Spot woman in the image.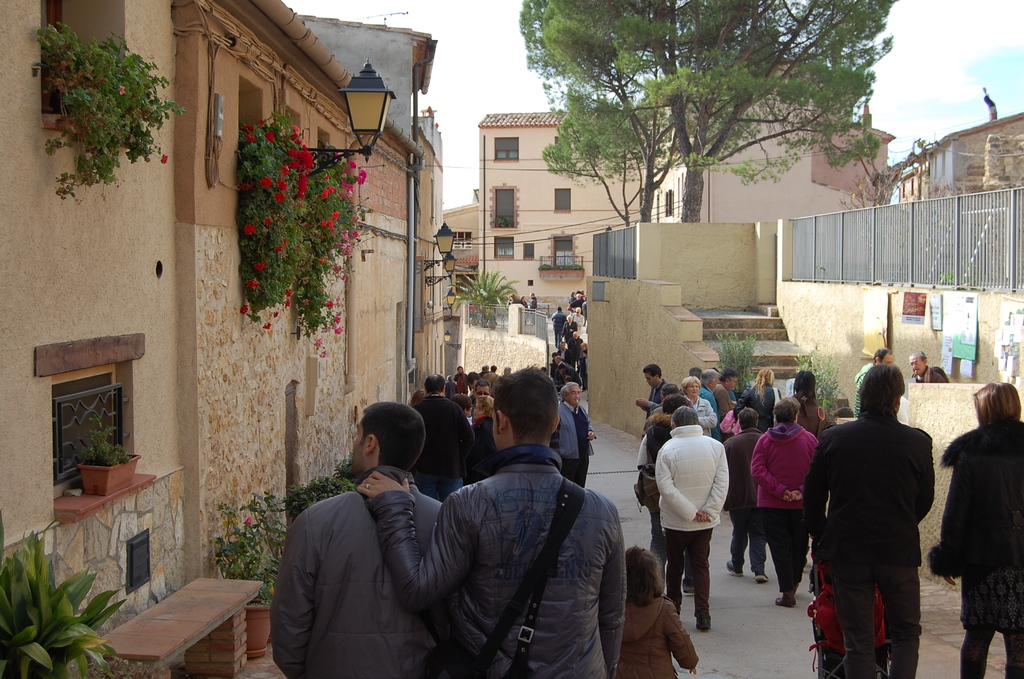
woman found at BBox(451, 363, 468, 393).
